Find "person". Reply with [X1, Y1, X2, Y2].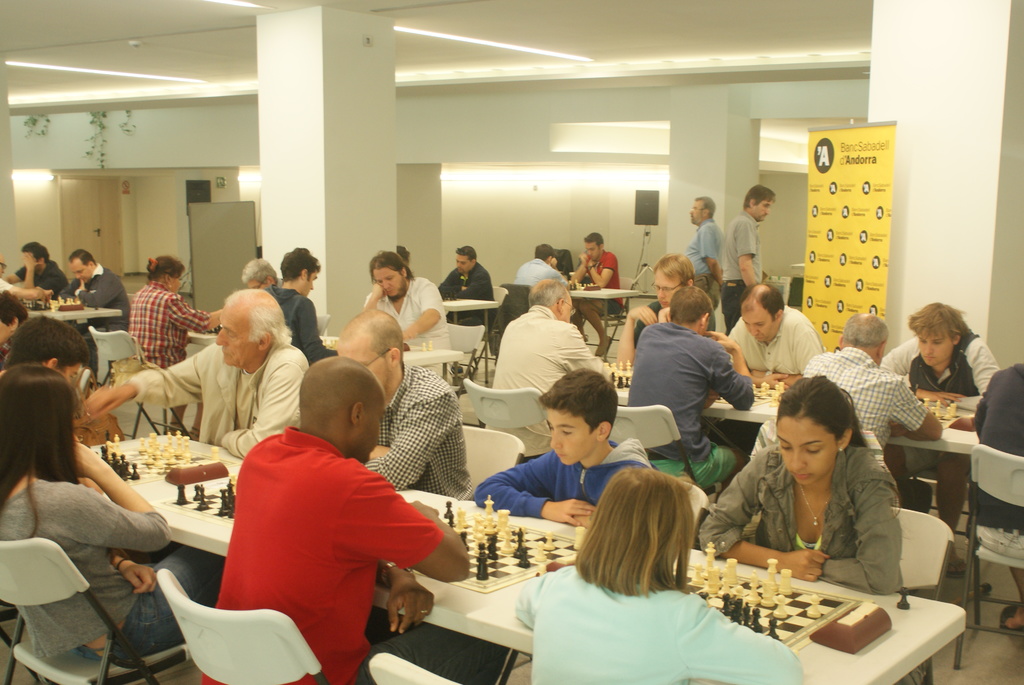
[728, 187, 766, 318].
